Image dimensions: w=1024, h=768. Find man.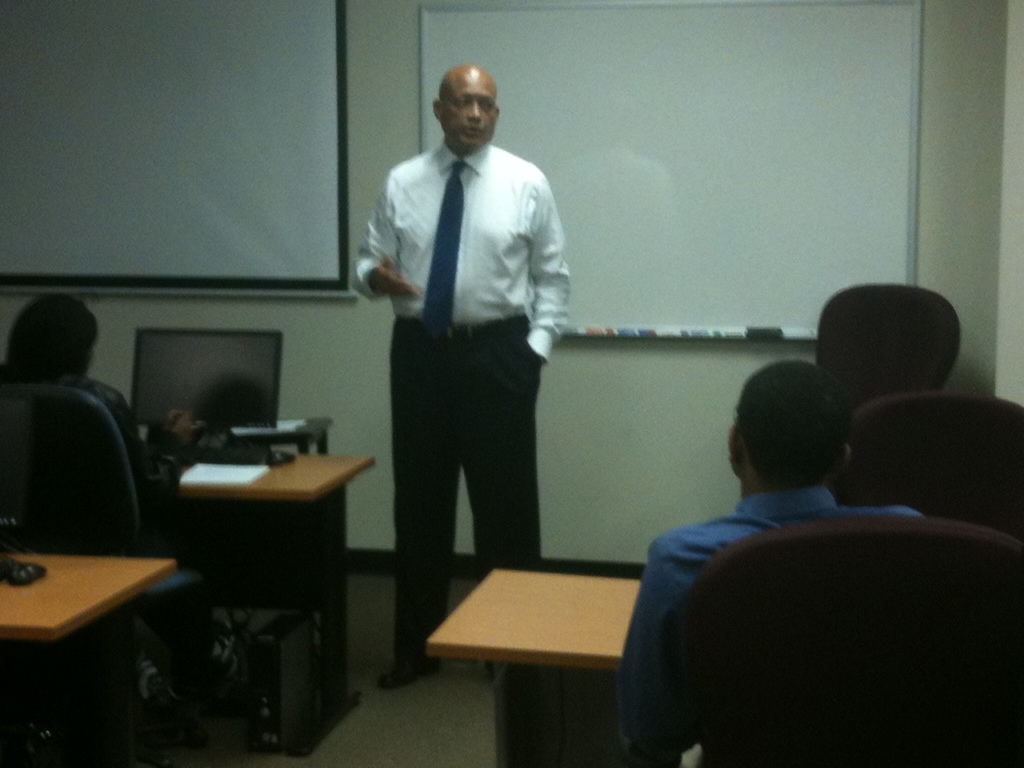
x1=347, y1=66, x2=587, y2=640.
